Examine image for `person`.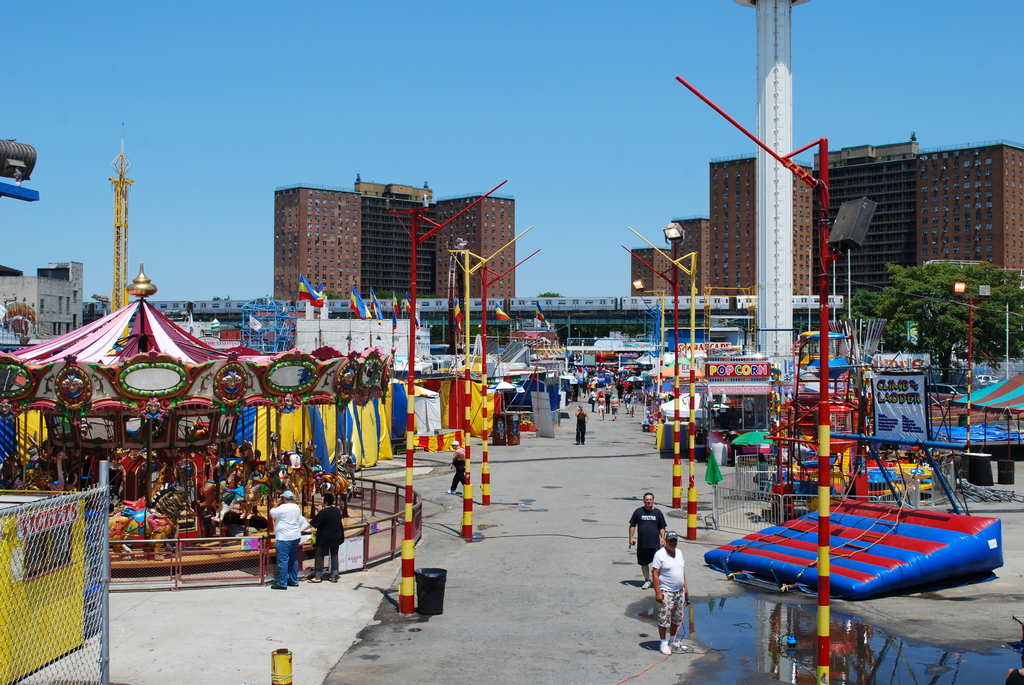
Examination result: bbox=(582, 379, 588, 397).
